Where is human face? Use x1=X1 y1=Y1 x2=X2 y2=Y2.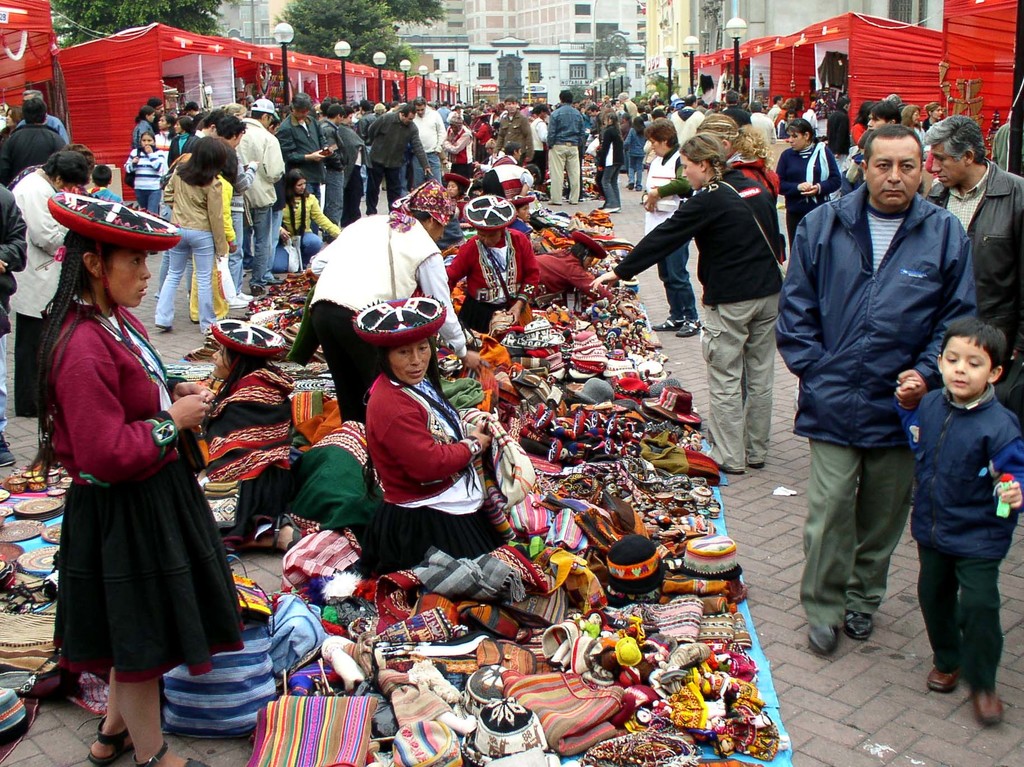
x1=138 y1=137 x2=151 y2=151.
